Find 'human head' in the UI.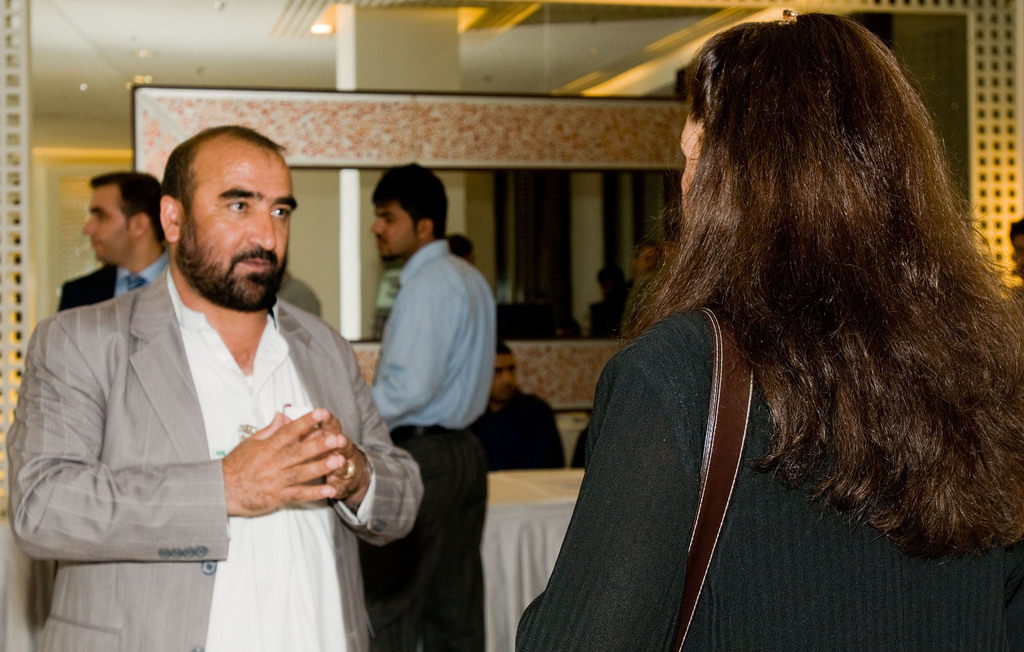
UI element at x1=676 y1=17 x2=936 y2=293.
